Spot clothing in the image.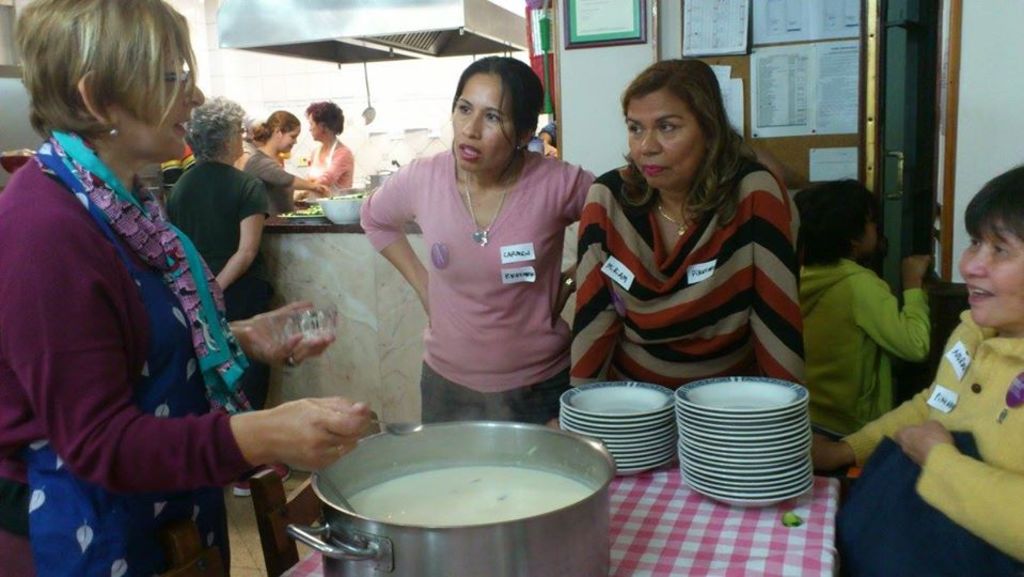
clothing found at 356/136/590/419.
